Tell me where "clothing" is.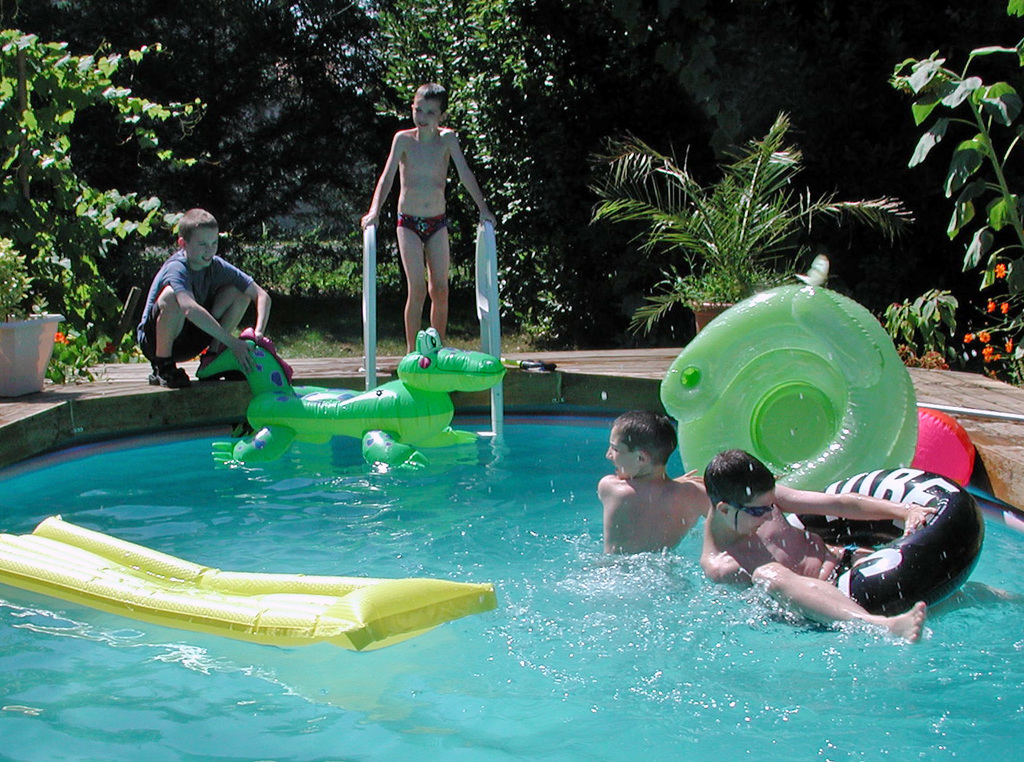
"clothing" is at (394,211,449,245).
